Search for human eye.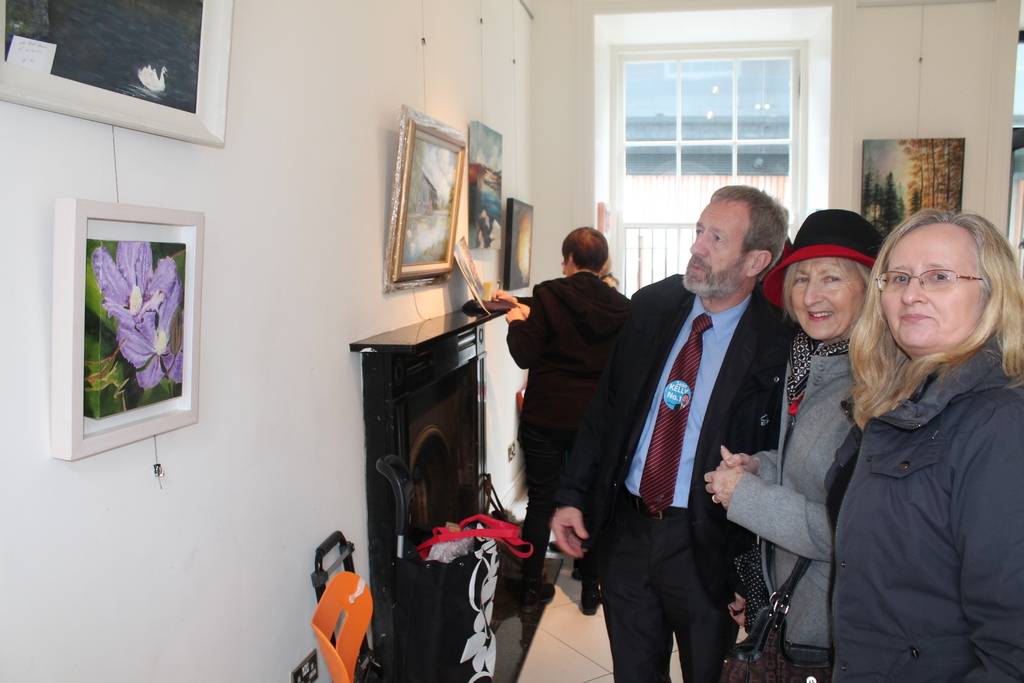
Found at 714,236,724,242.
